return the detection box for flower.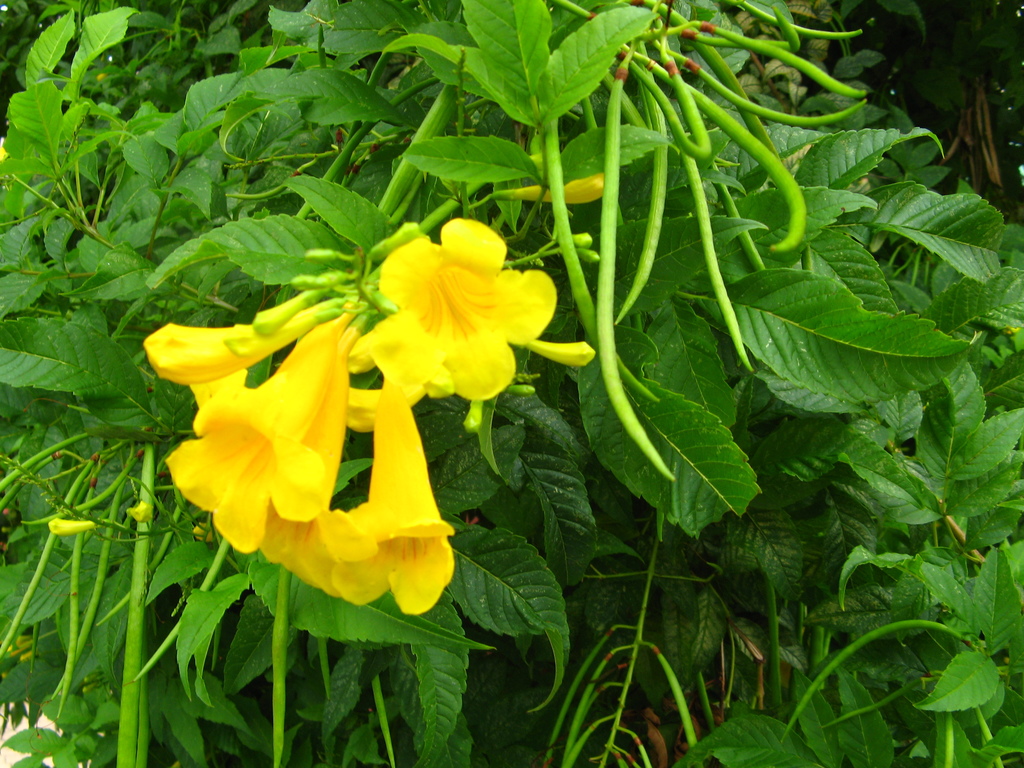
bbox=(356, 209, 544, 388).
